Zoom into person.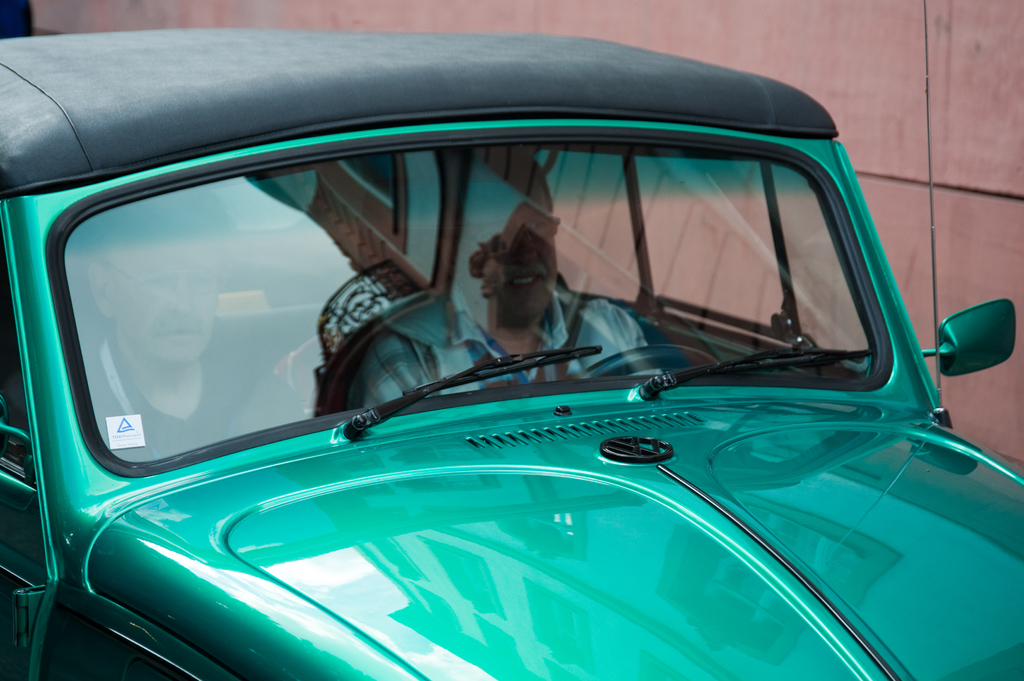
Zoom target: [left=343, top=153, right=662, bottom=412].
